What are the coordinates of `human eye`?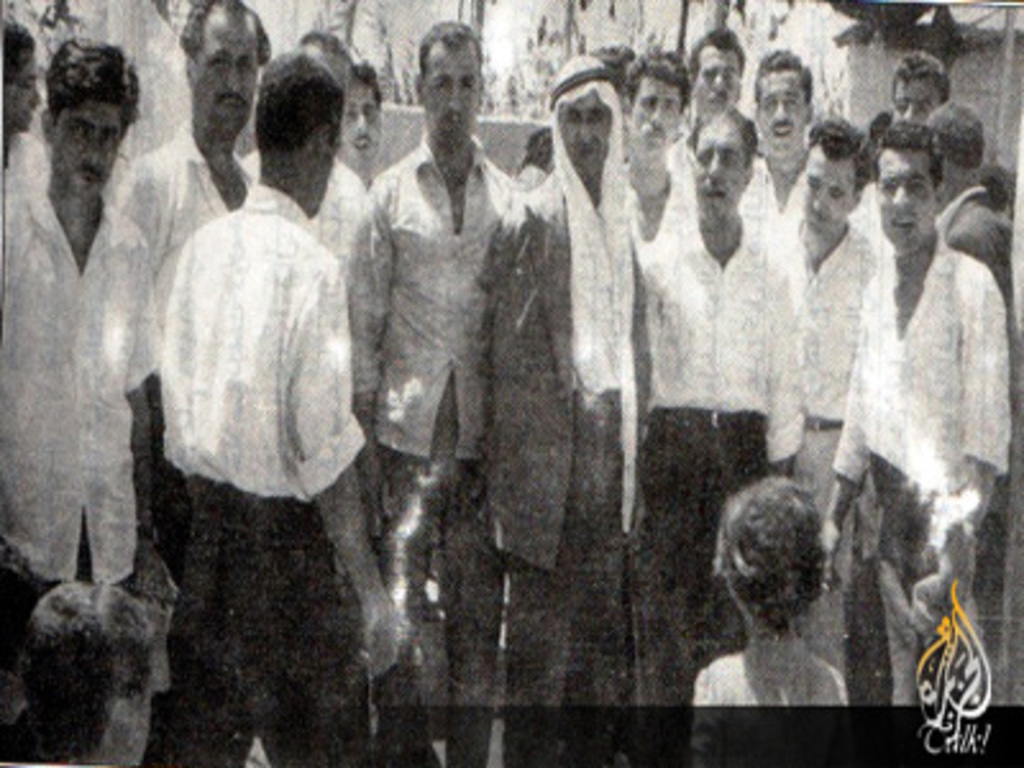
l=801, t=169, r=819, b=189.
